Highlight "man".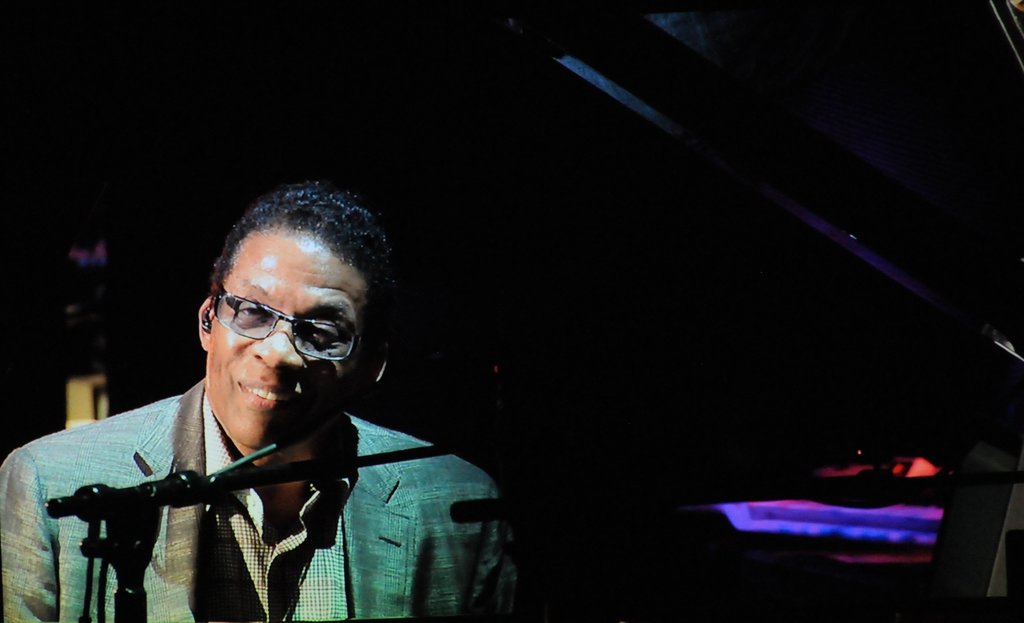
Highlighted region: {"x1": 42, "y1": 158, "x2": 559, "y2": 609}.
